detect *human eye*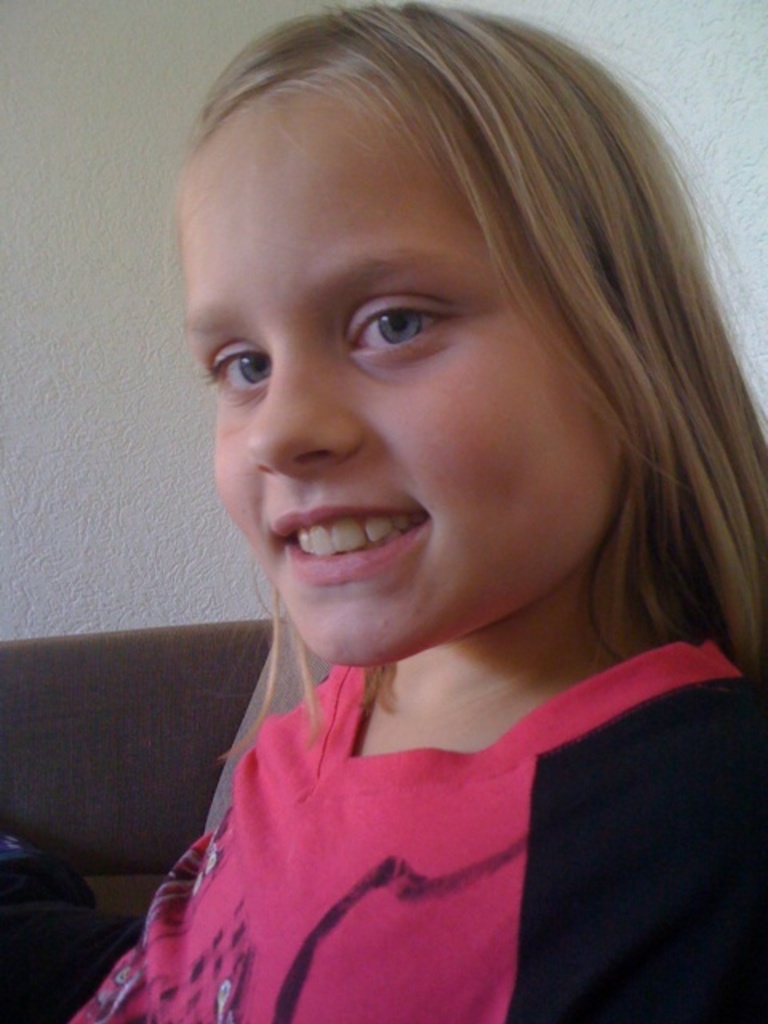
195,344,270,403
